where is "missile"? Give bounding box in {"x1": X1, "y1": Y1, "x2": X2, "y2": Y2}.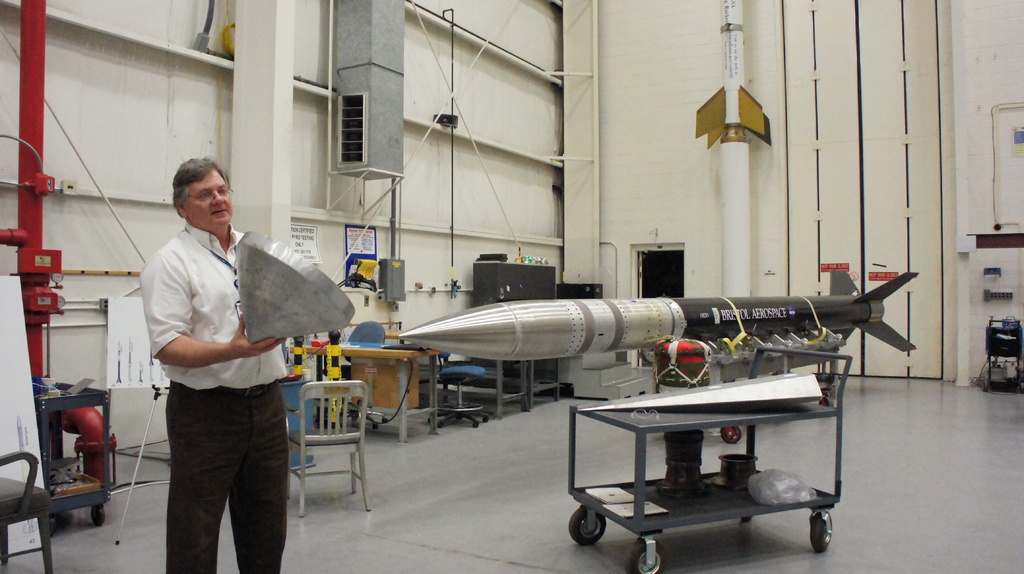
{"x1": 397, "y1": 268, "x2": 920, "y2": 367}.
